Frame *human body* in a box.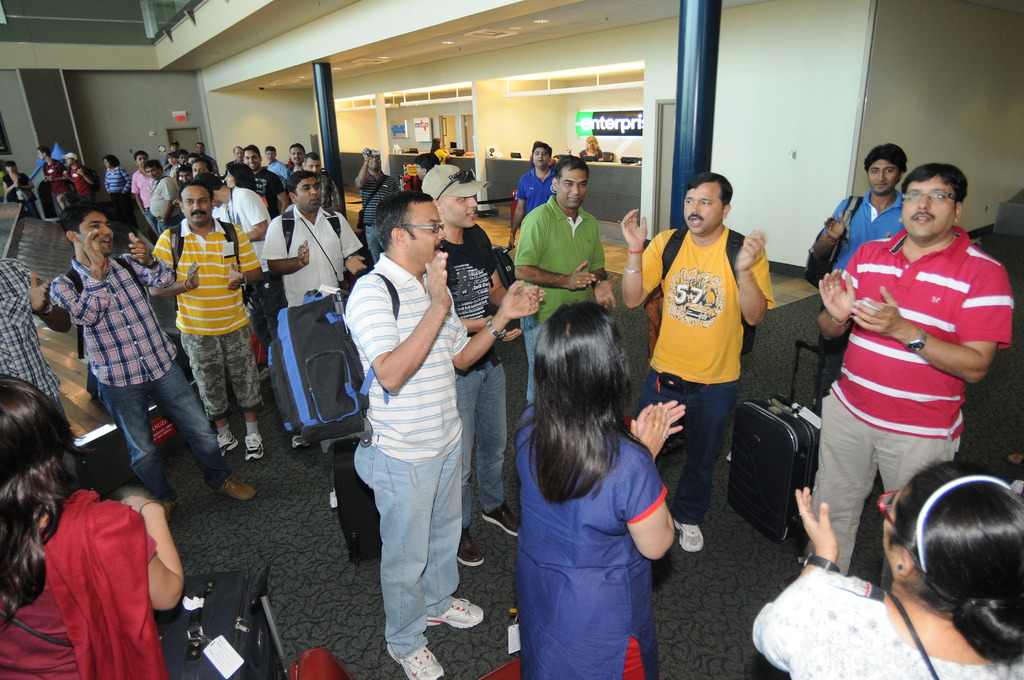
[0,257,91,484].
